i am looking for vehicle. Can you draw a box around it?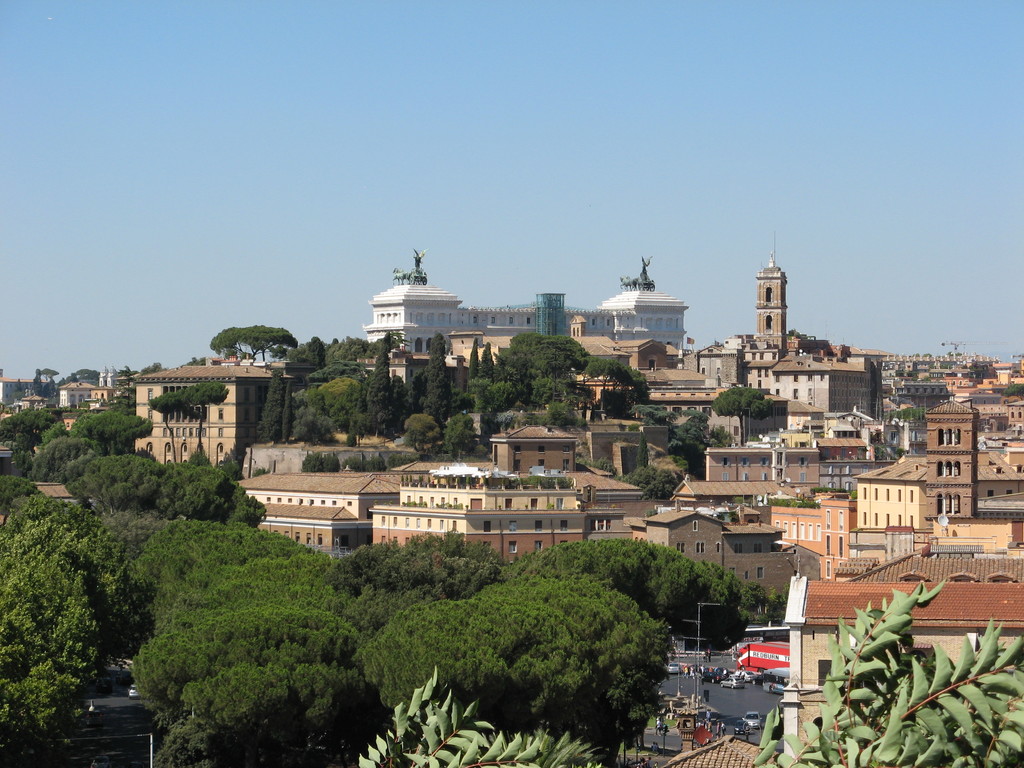
Sure, the bounding box is 721,675,748,691.
